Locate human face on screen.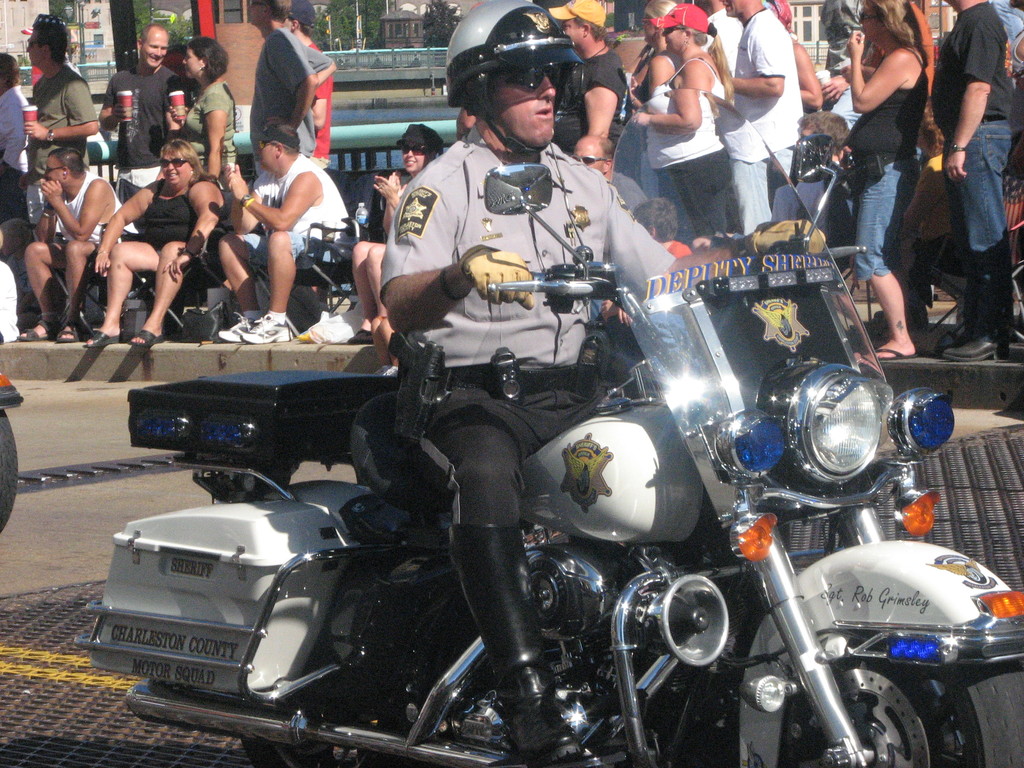
On screen at <region>160, 152, 191, 188</region>.
